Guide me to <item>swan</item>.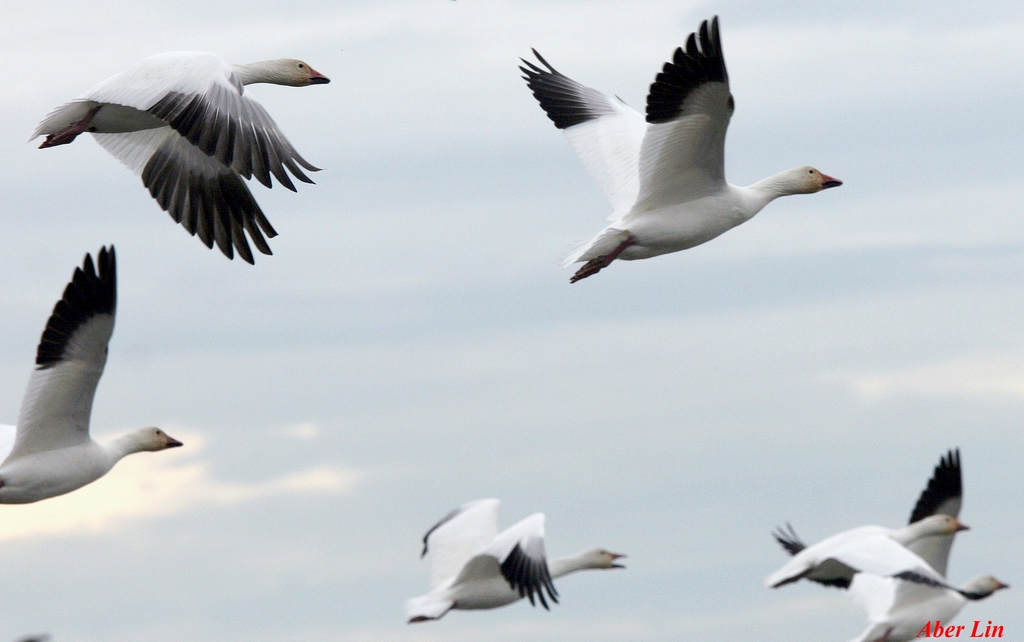
Guidance: x1=774 y1=440 x2=1009 y2=641.
